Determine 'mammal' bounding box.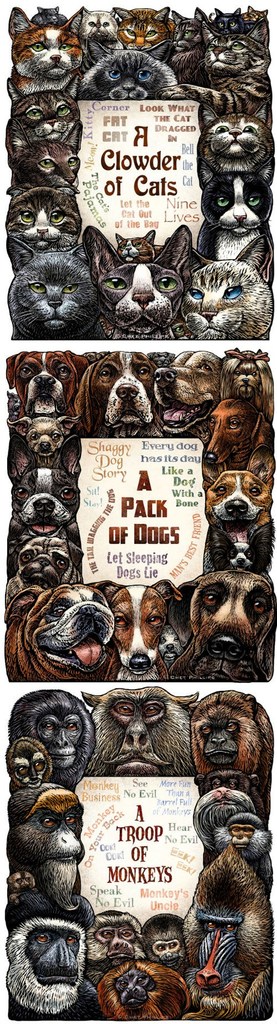
Determined: Rect(154, 8, 214, 89).
